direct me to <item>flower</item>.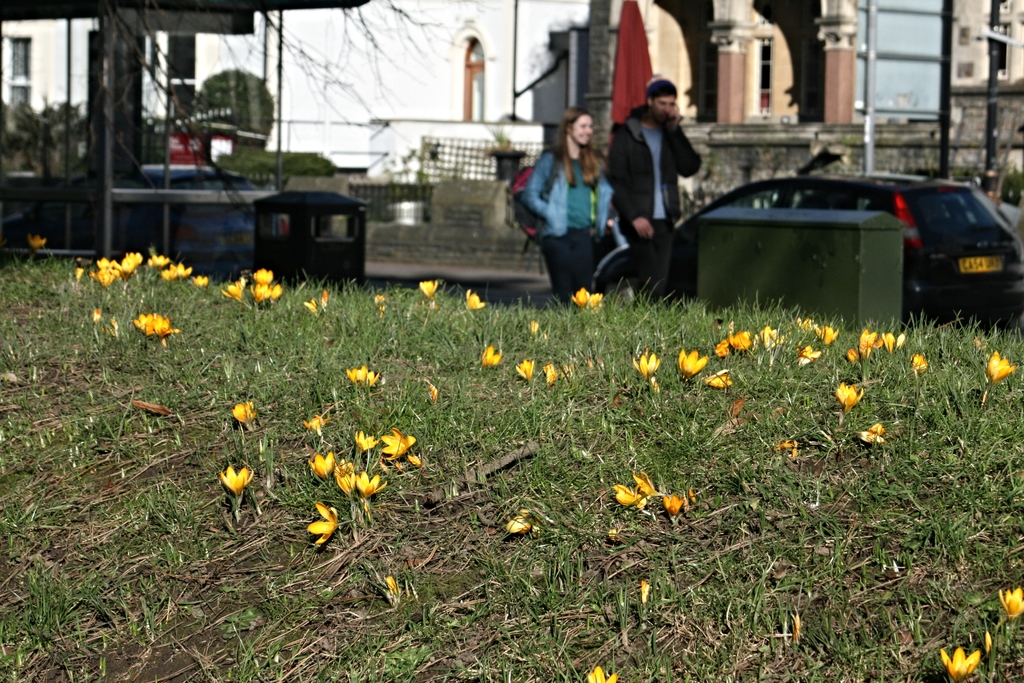
Direction: x1=630, y1=473, x2=660, y2=497.
